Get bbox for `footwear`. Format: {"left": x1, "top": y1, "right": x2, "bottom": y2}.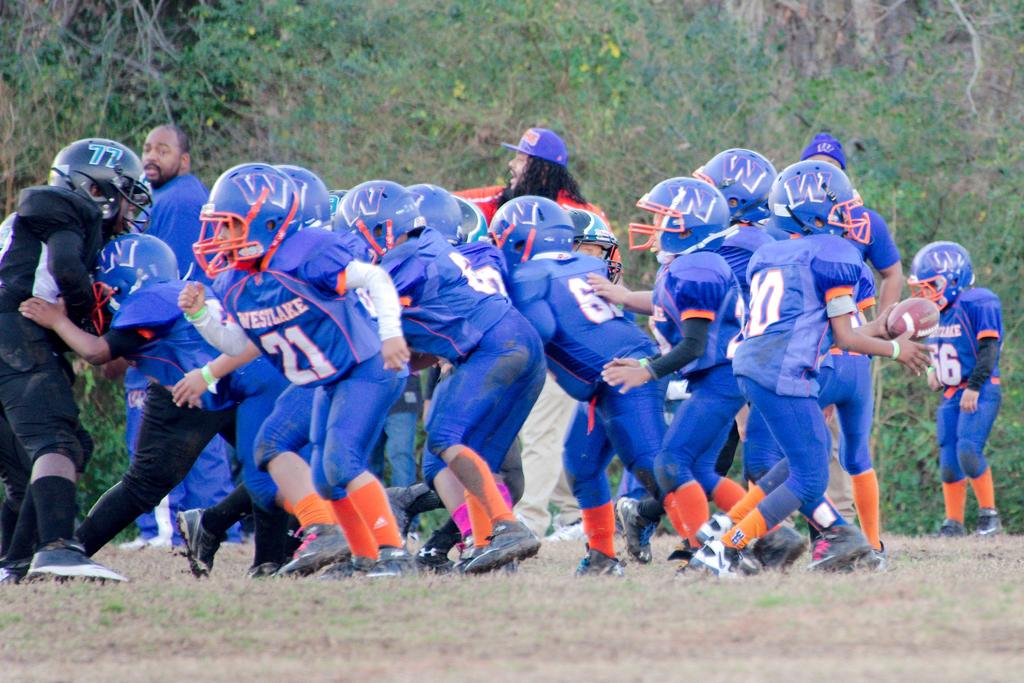
{"left": 979, "top": 511, "right": 1007, "bottom": 541}.
